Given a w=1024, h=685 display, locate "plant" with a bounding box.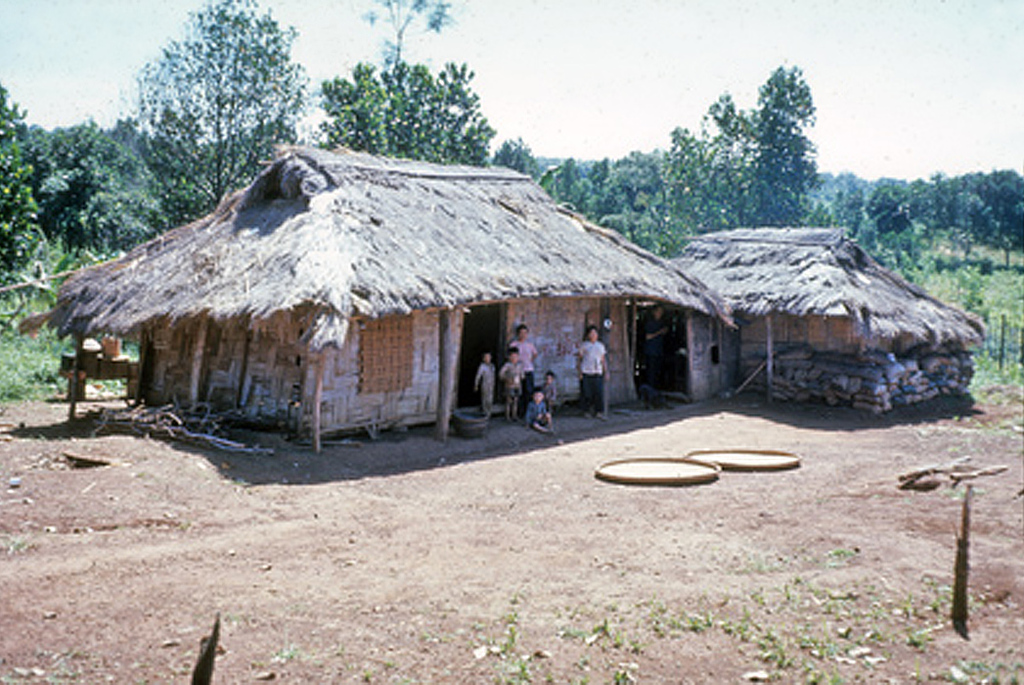
Located: (left=491, top=624, right=519, bottom=646).
